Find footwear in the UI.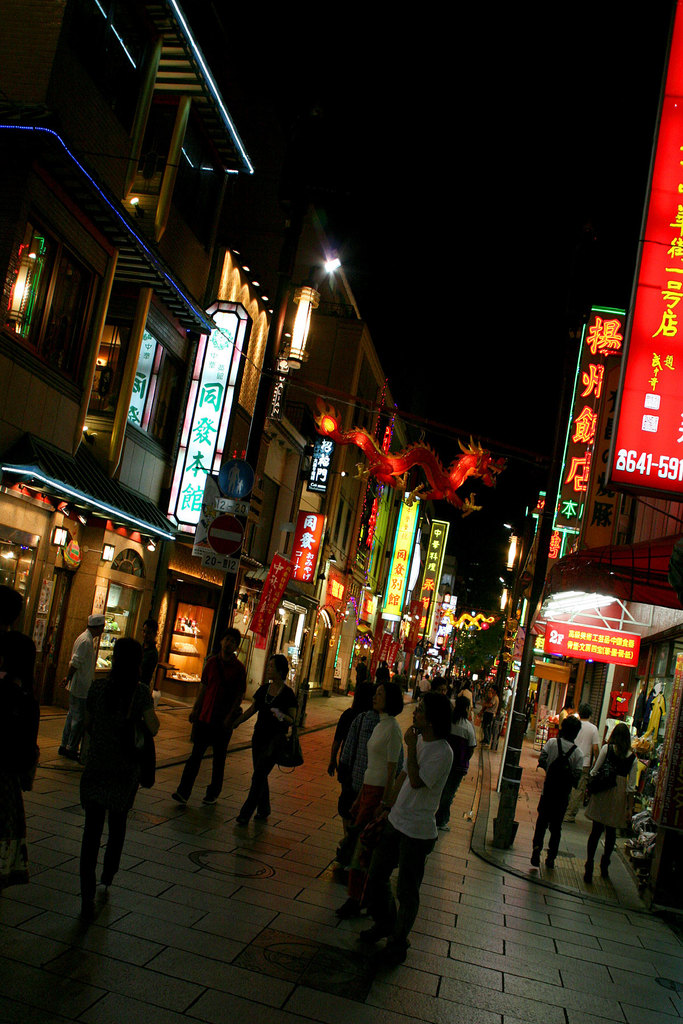
UI element at {"left": 252, "top": 815, "right": 271, "bottom": 822}.
